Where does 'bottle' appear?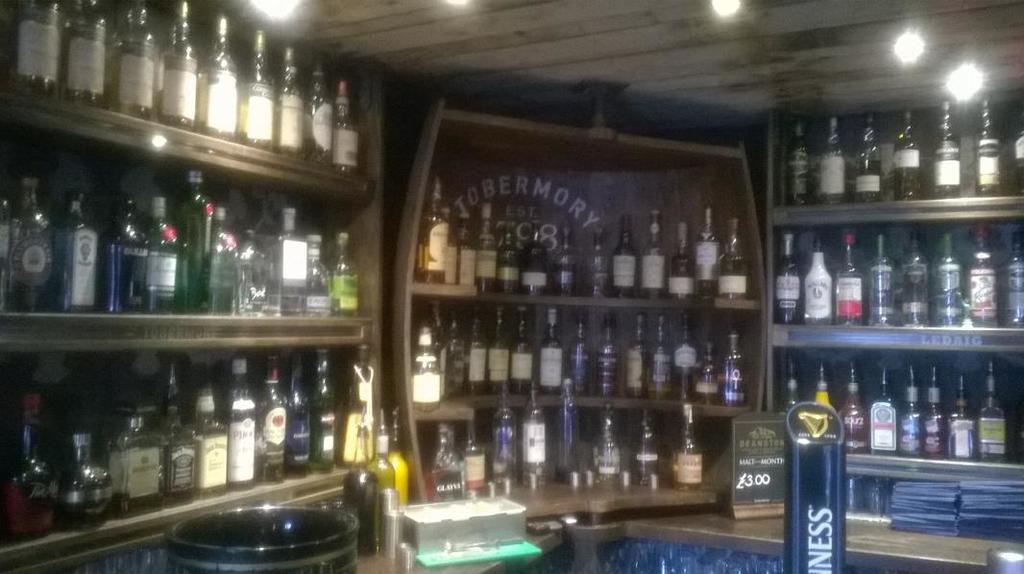
Appears at [left=0, top=198, right=16, bottom=301].
